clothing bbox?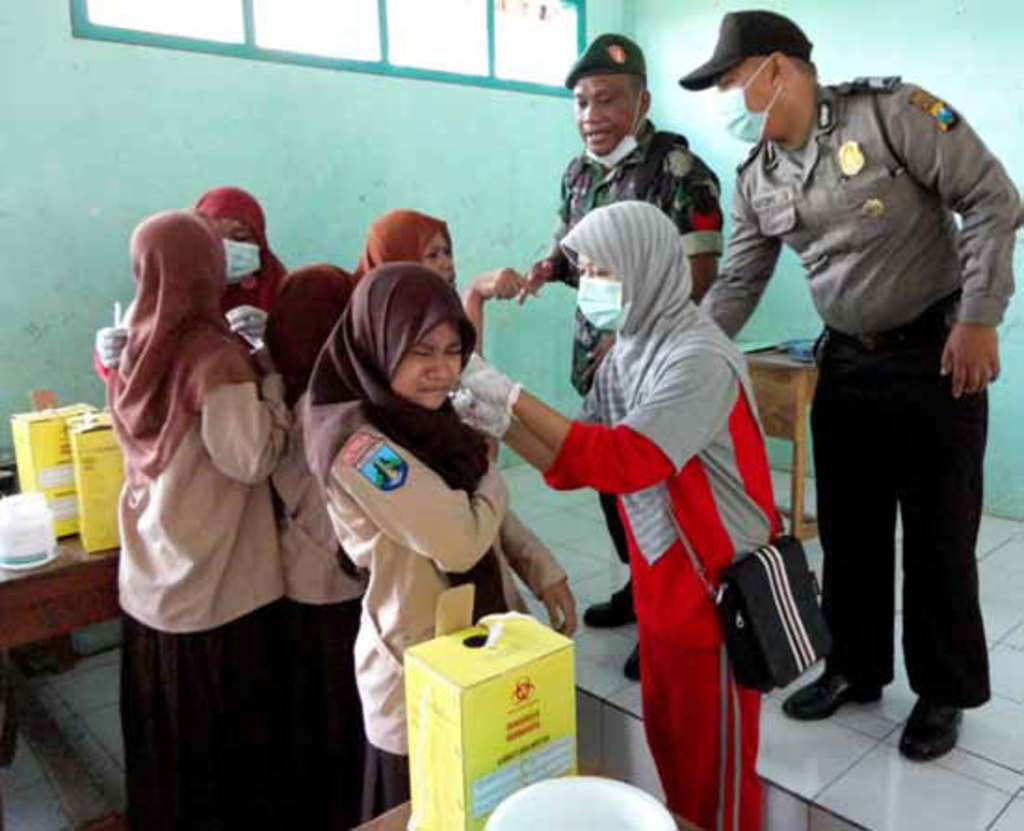
rect(262, 255, 340, 385)
